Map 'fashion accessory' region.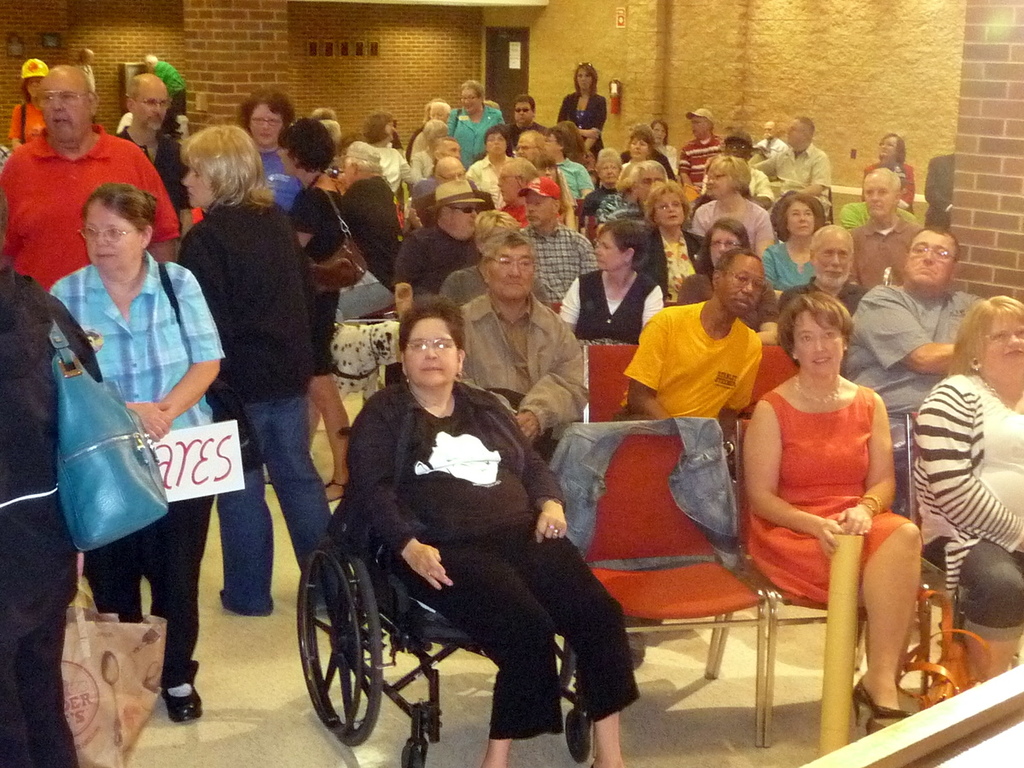
Mapped to (left=424, top=566, right=432, bottom=577).
